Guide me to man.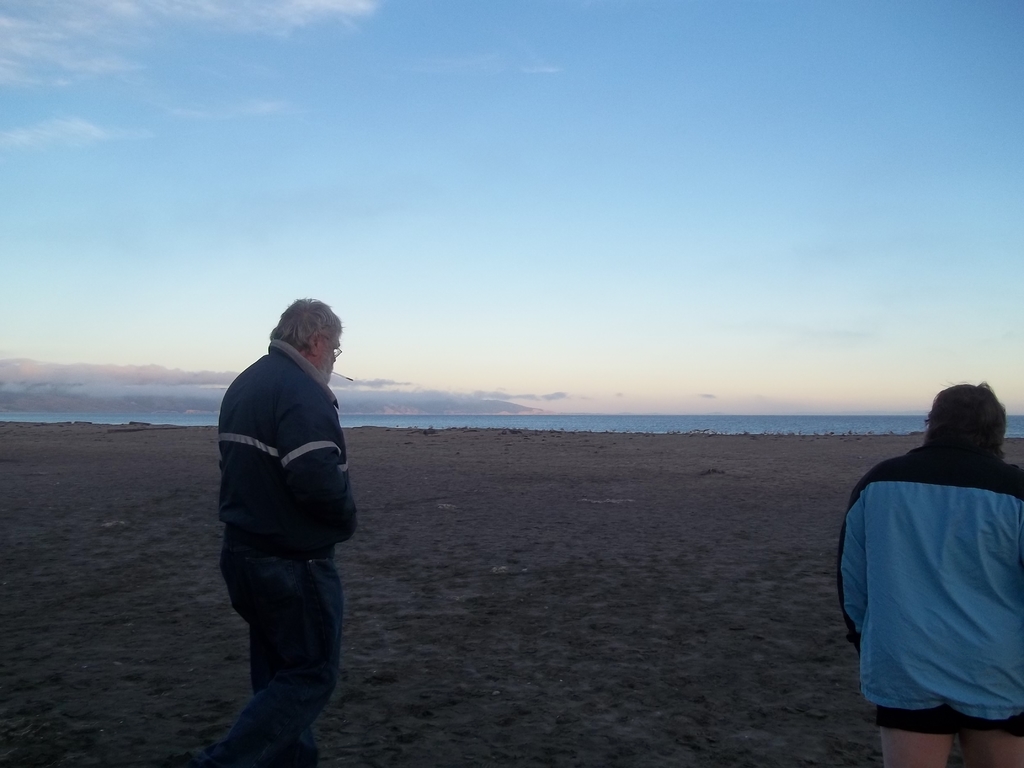
Guidance: bbox=(825, 378, 1023, 767).
